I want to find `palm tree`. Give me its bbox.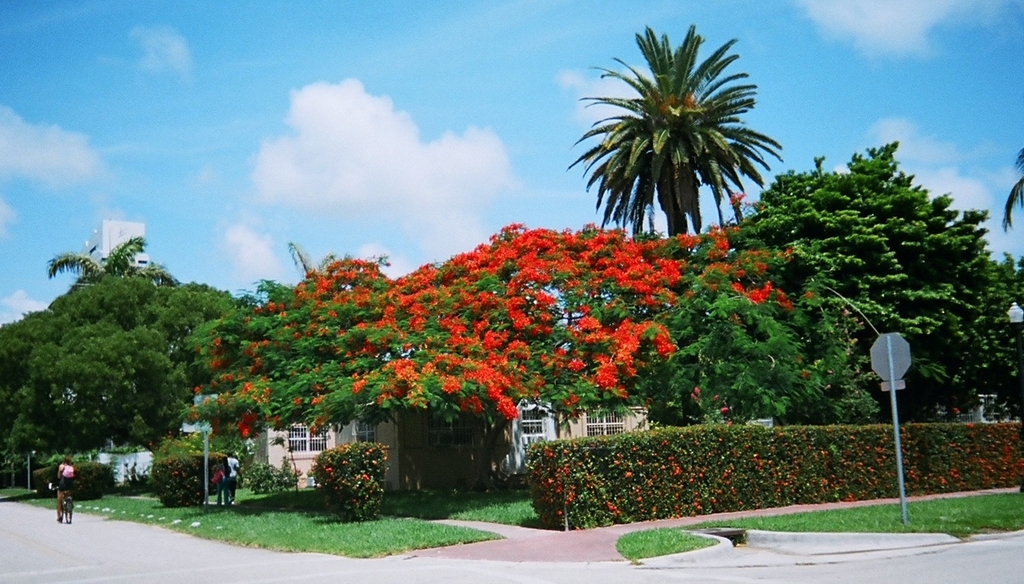
(x1=823, y1=159, x2=922, y2=321).
